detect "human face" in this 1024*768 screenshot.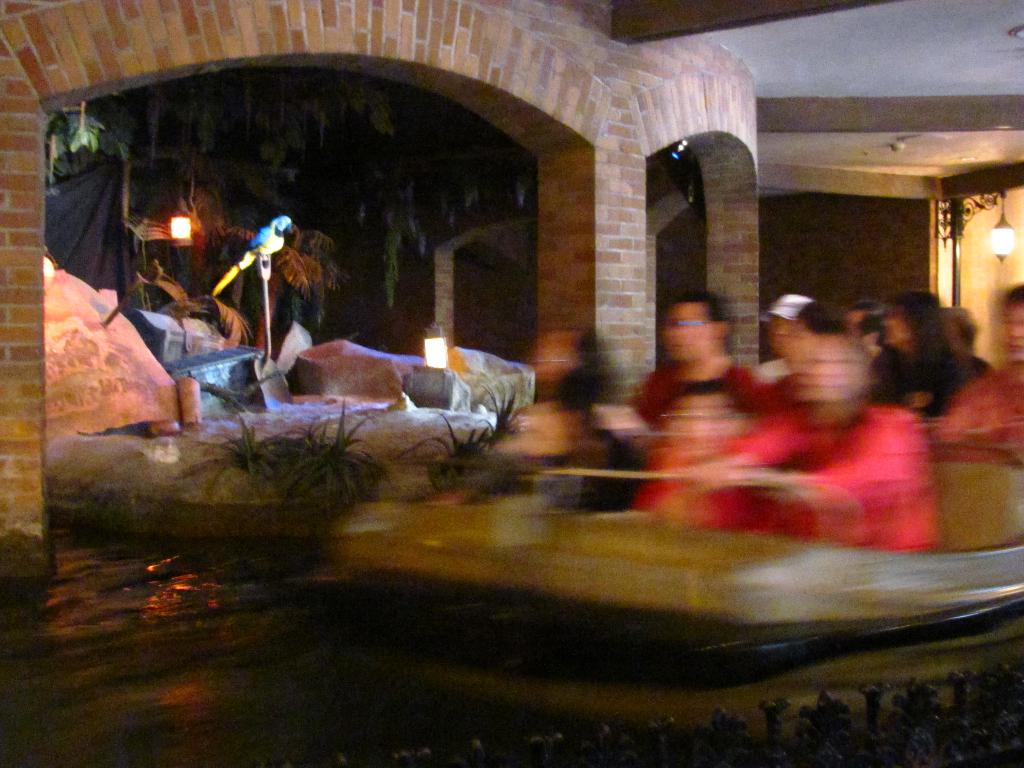
Detection: l=1001, t=304, r=1023, b=361.
